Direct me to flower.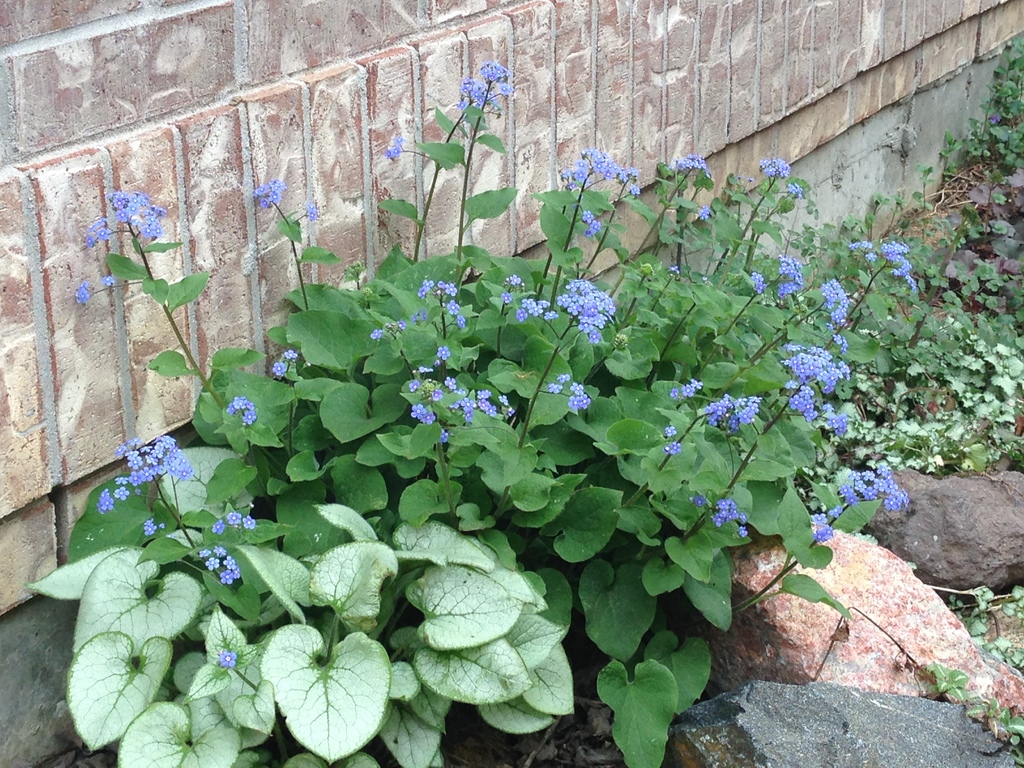
Direction: bbox=[76, 282, 92, 310].
